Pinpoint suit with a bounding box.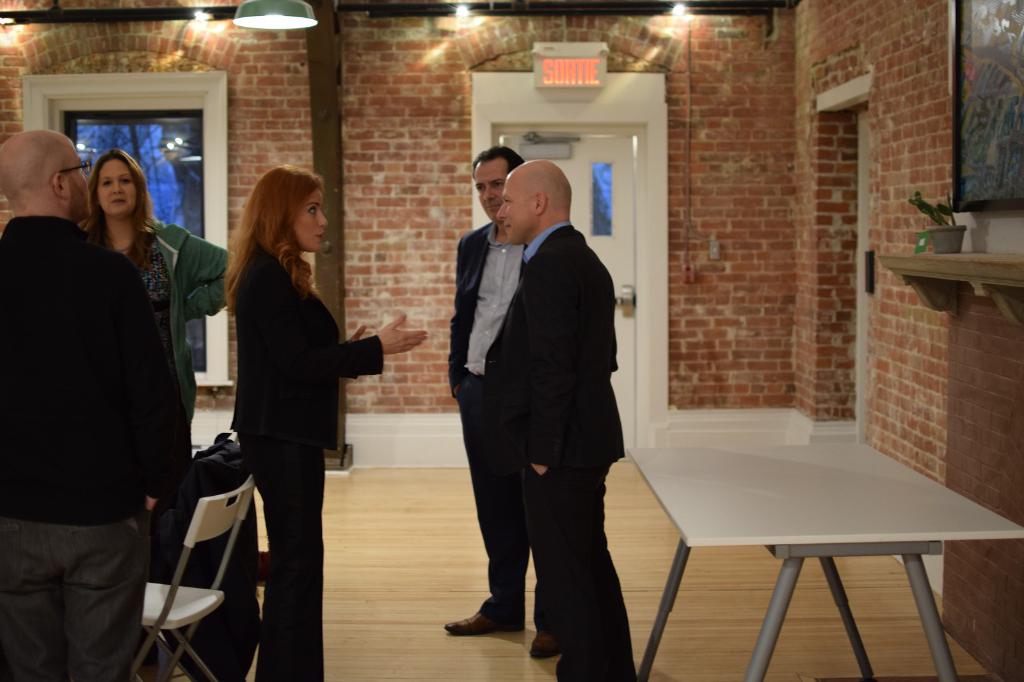
left=478, top=214, right=642, bottom=681.
